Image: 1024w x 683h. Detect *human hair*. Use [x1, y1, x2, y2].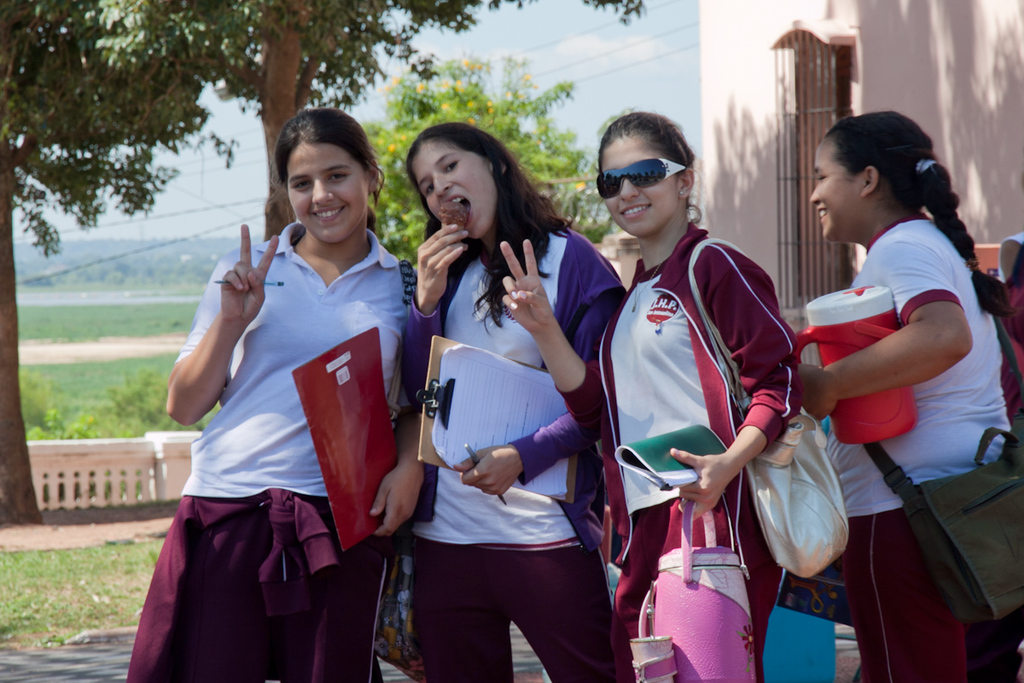
[600, 104, 693, 174].
